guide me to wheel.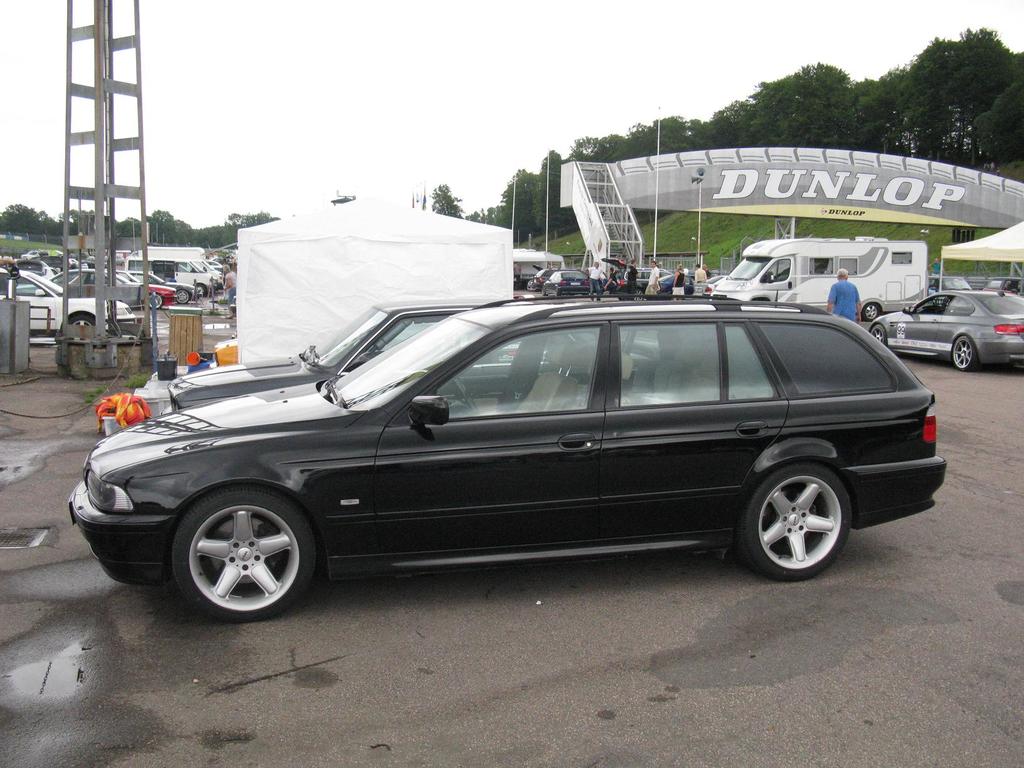
Guidance: region(738, 460, 851, 580).
